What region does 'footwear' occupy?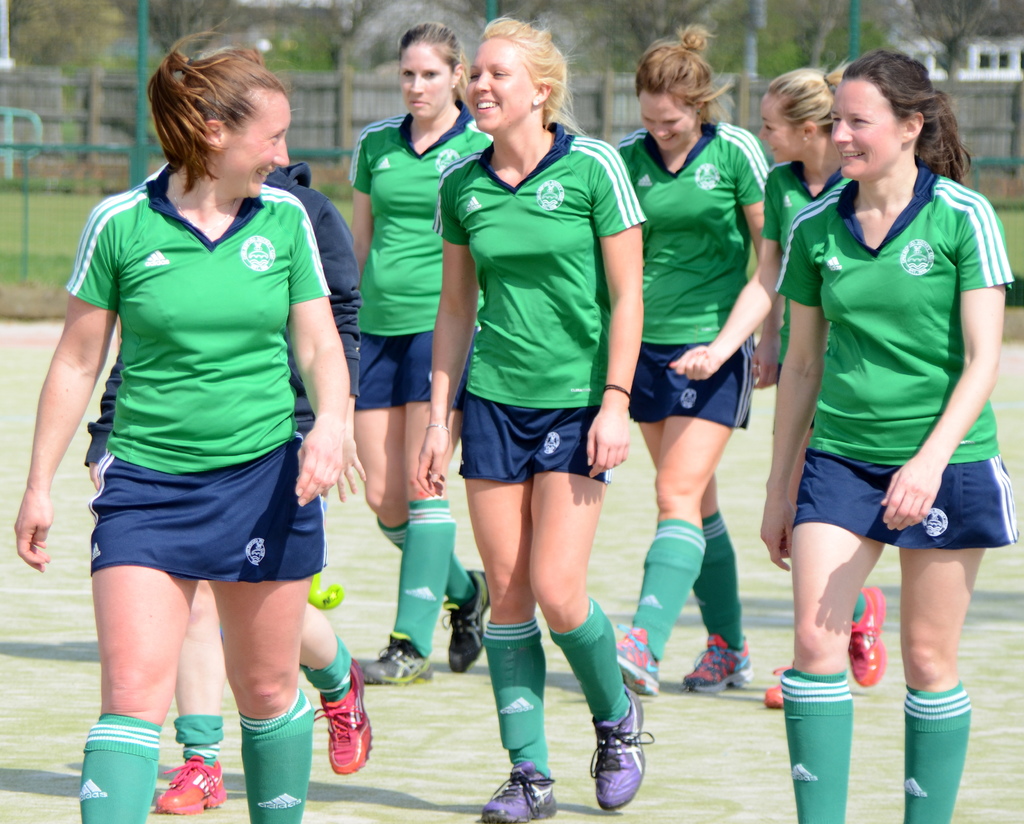
rect(605, 622, 659, 698).
